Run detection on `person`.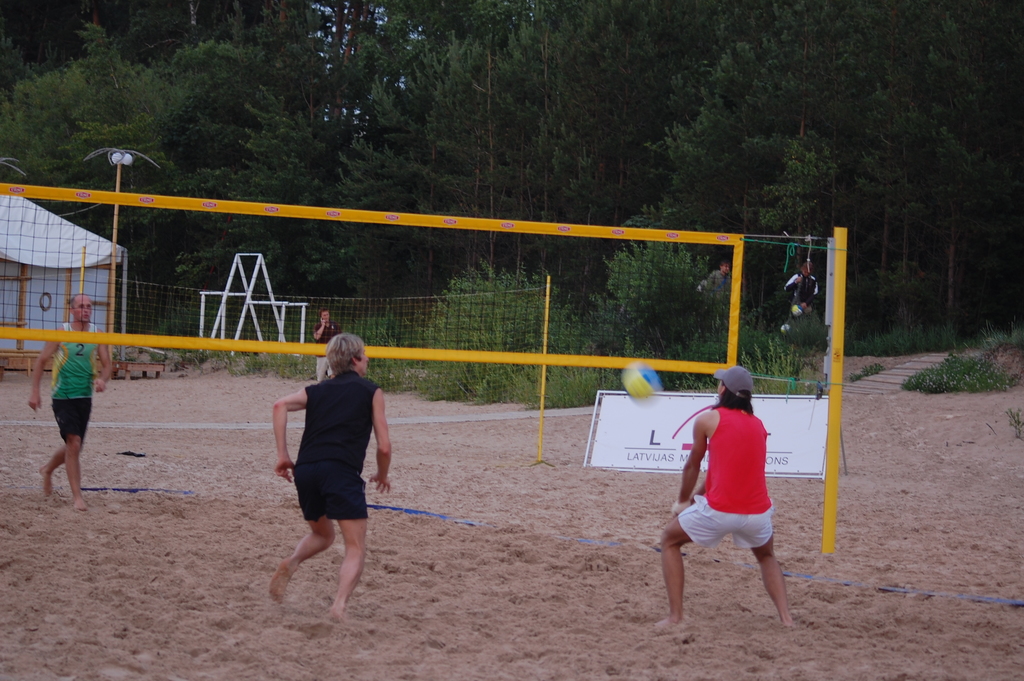
Result: left=783, top=260, right=818, bottom=324.
